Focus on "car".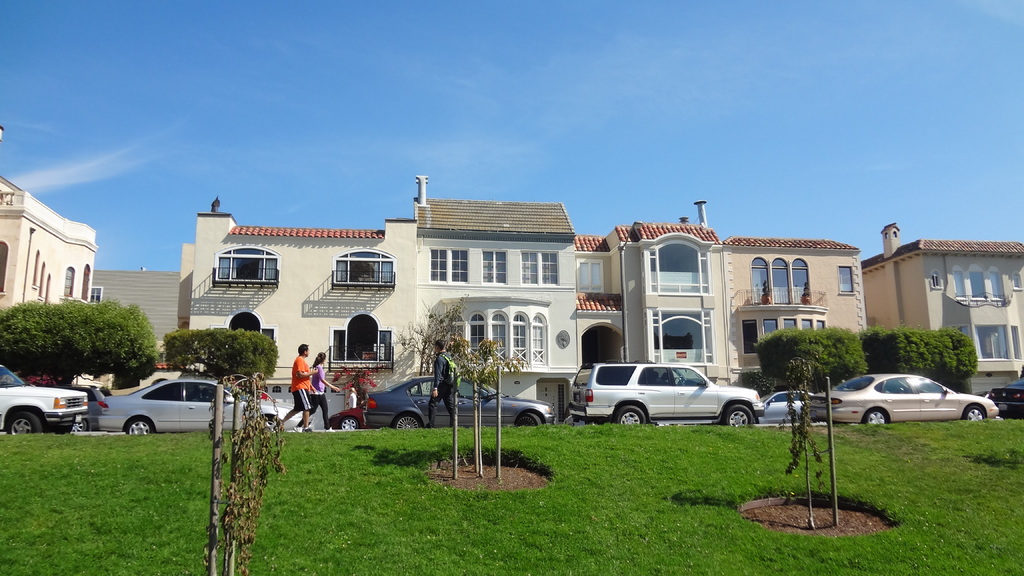
Focused at x1=817 y1=368 x2=1008 y2=420.
